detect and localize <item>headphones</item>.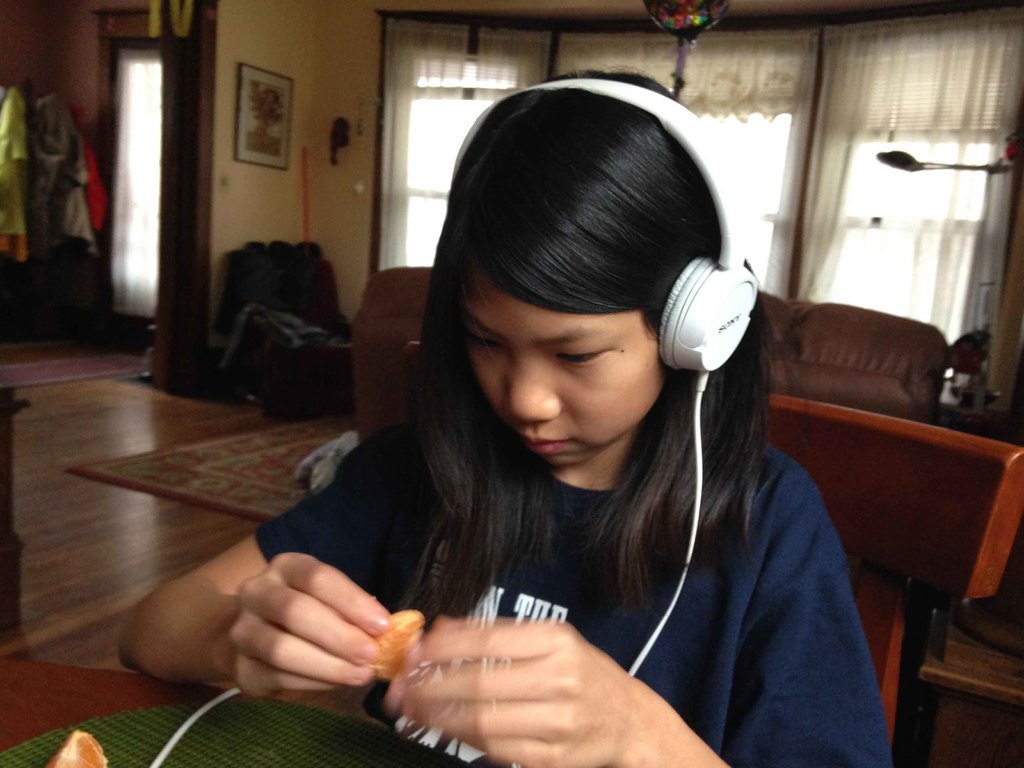
Localized at bbox=[448, 72, 767, 380].
